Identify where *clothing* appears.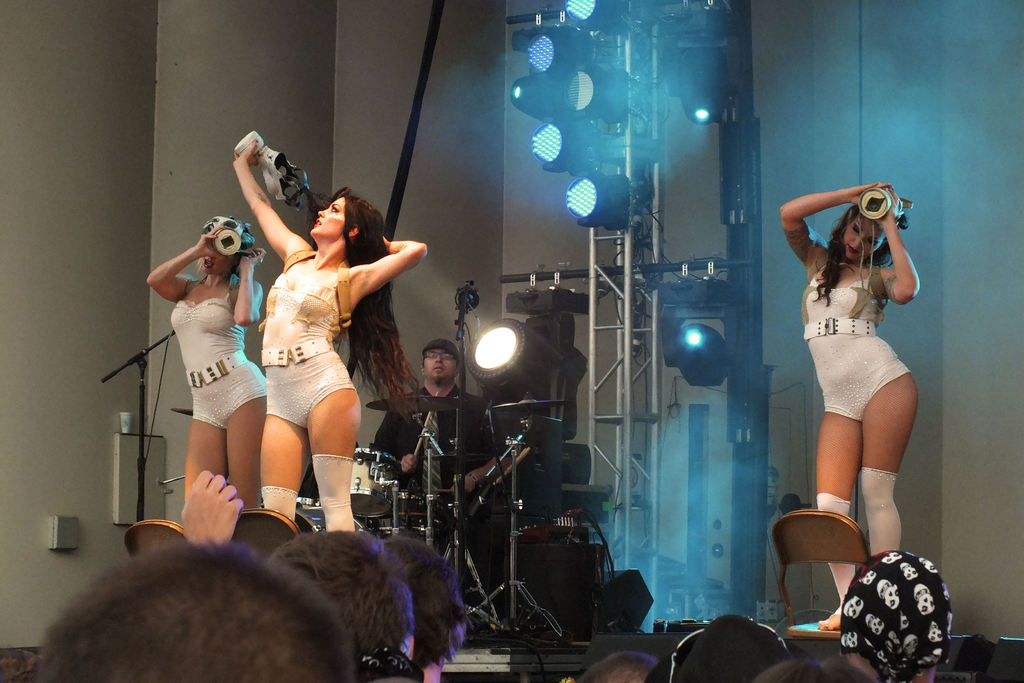
Appears at (263, 250, 354, 428).
